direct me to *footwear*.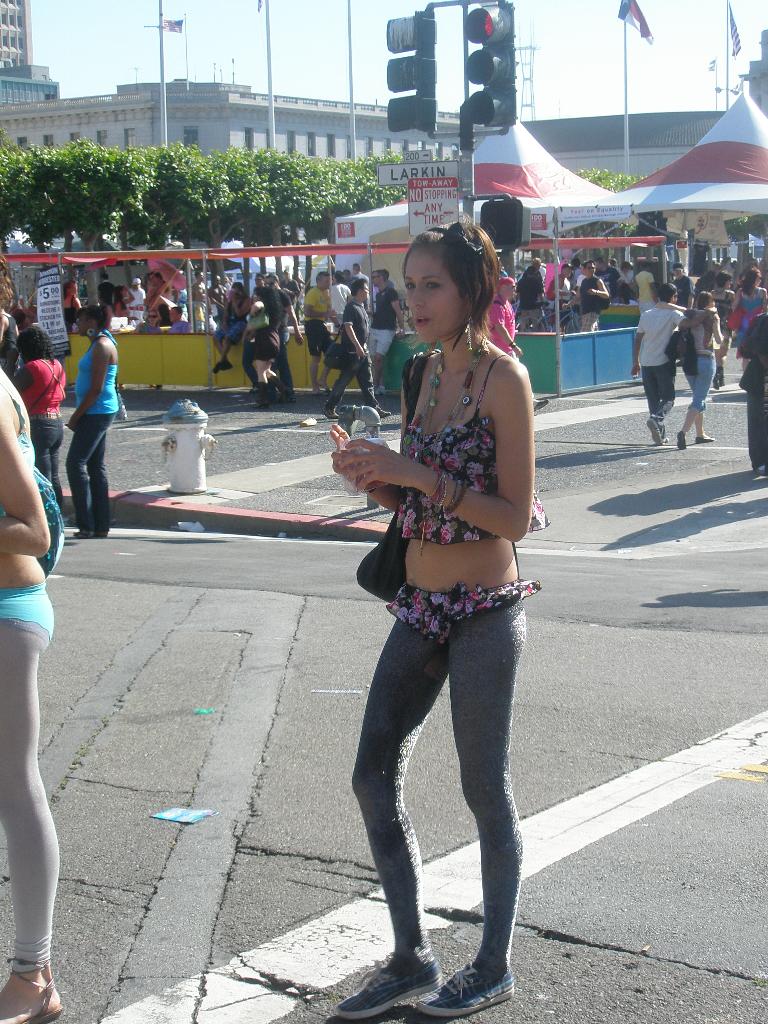
Direction: bbox=[646, 413, 664, 440].
